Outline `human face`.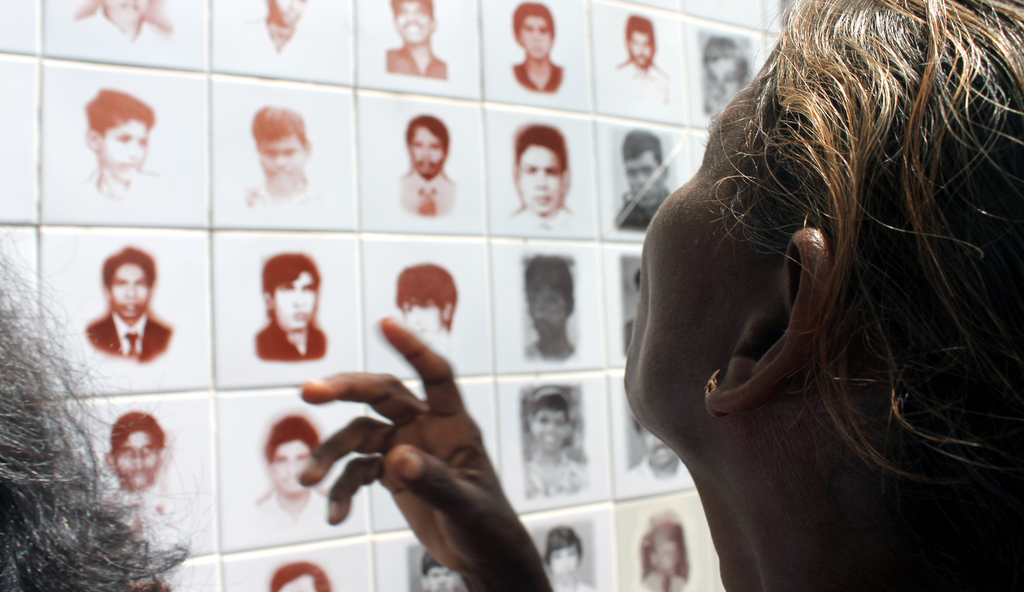
Outline: region(109, 259, 151, 319).
